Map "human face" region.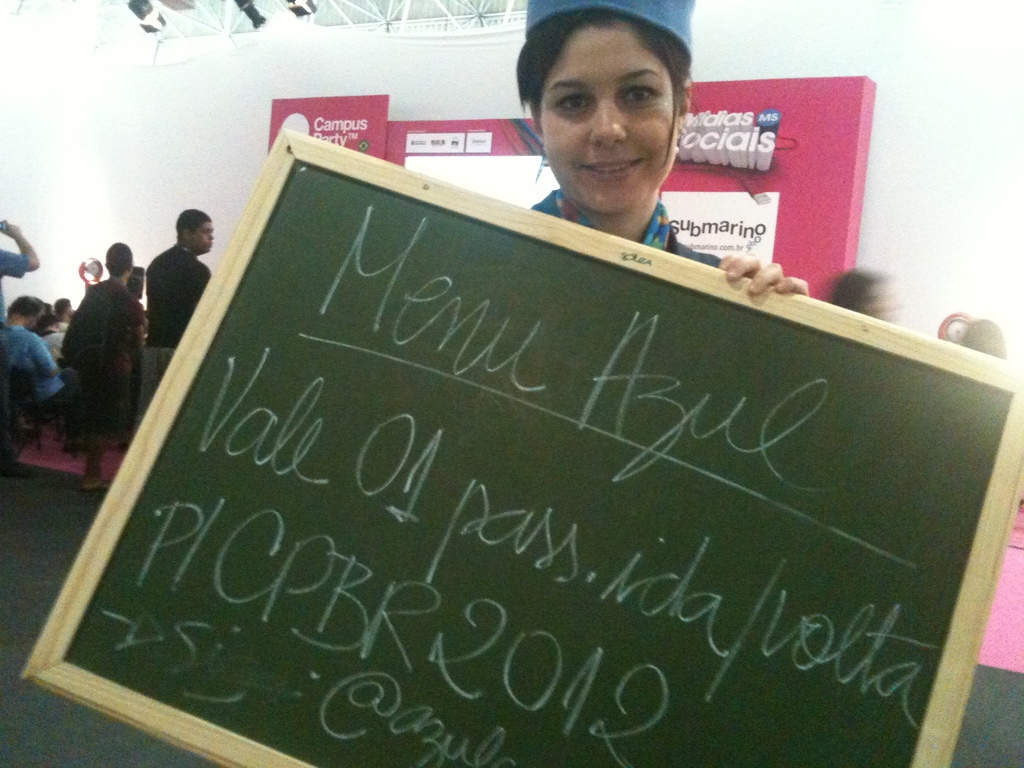
Mapped to select_region(539, 24, 679, 212).
